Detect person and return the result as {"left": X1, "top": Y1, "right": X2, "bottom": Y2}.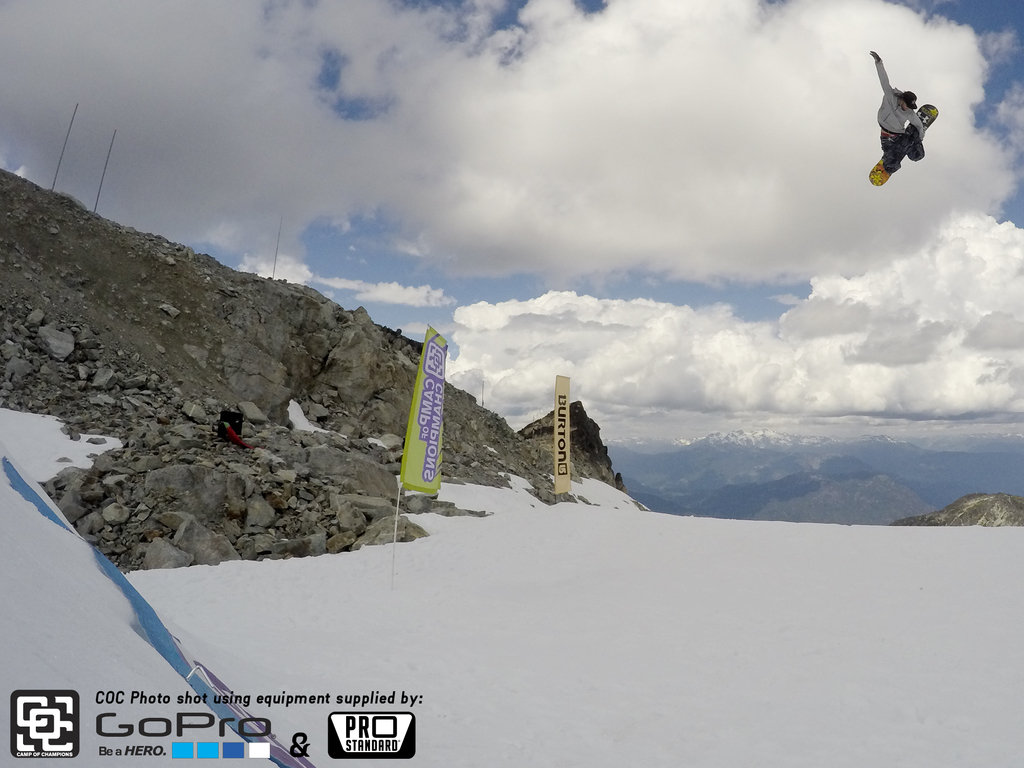
{"left": 872, "top": 51, "right": 922, "bottom": 163}.
